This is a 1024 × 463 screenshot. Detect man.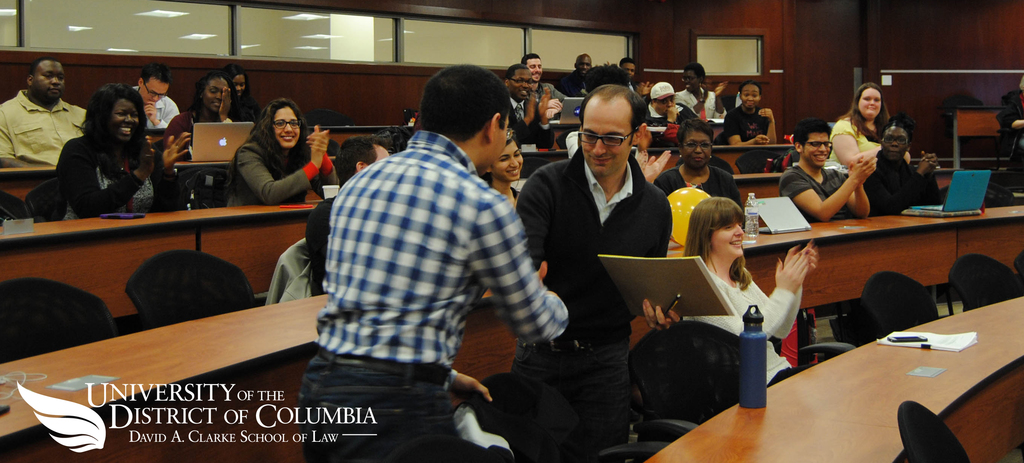
[504,63,554,144].
